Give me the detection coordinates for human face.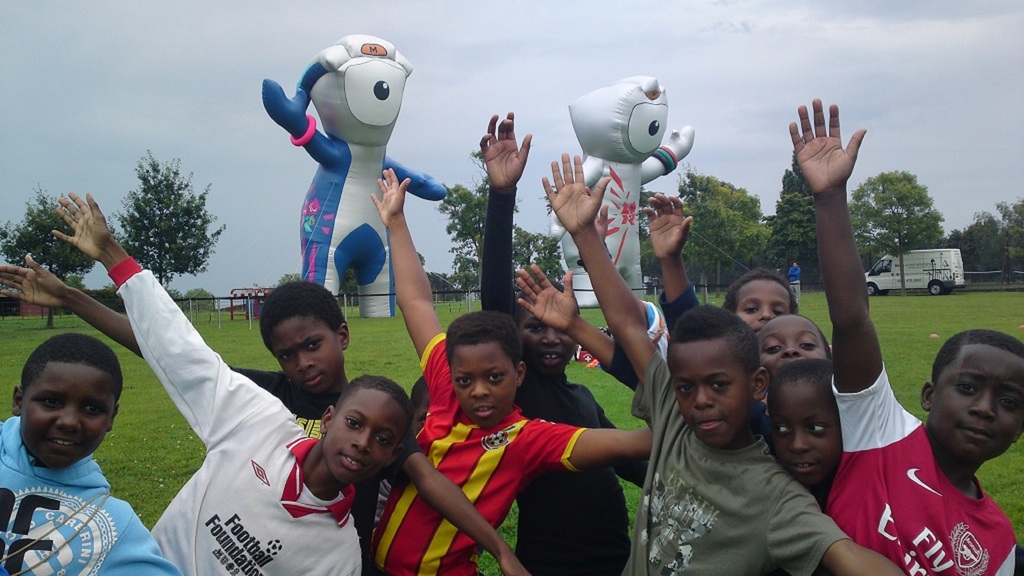
x1=271 y1=316 x2=344 y2=393.
